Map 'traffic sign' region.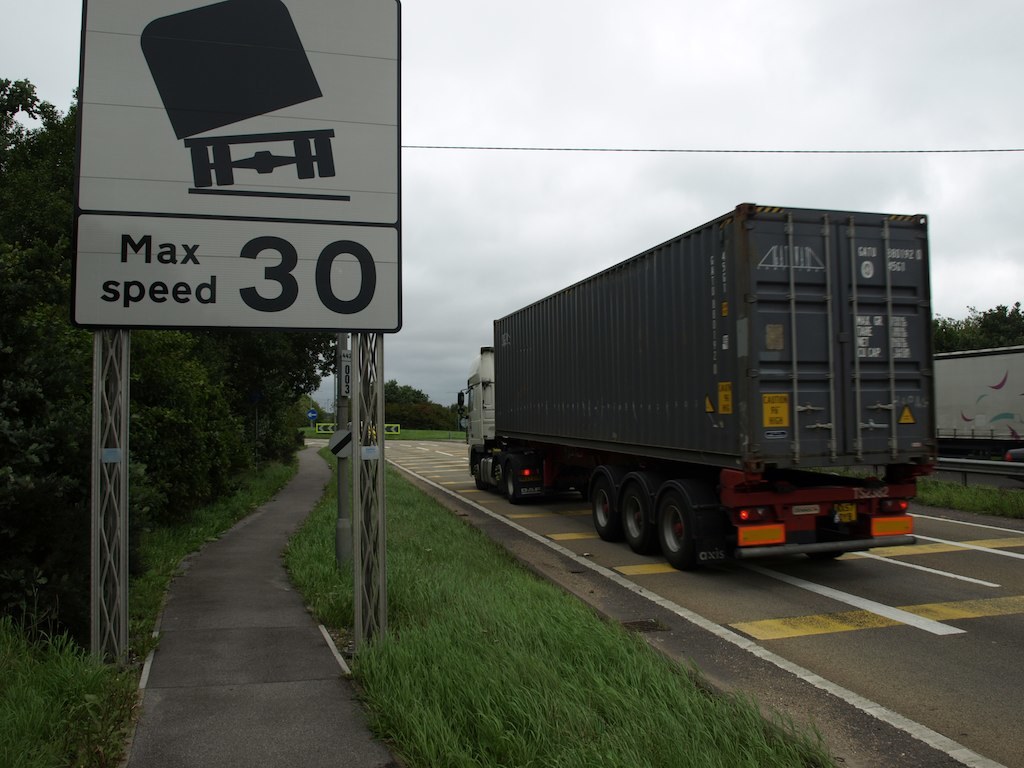
Mapped to 70, 0, 400, 332.
